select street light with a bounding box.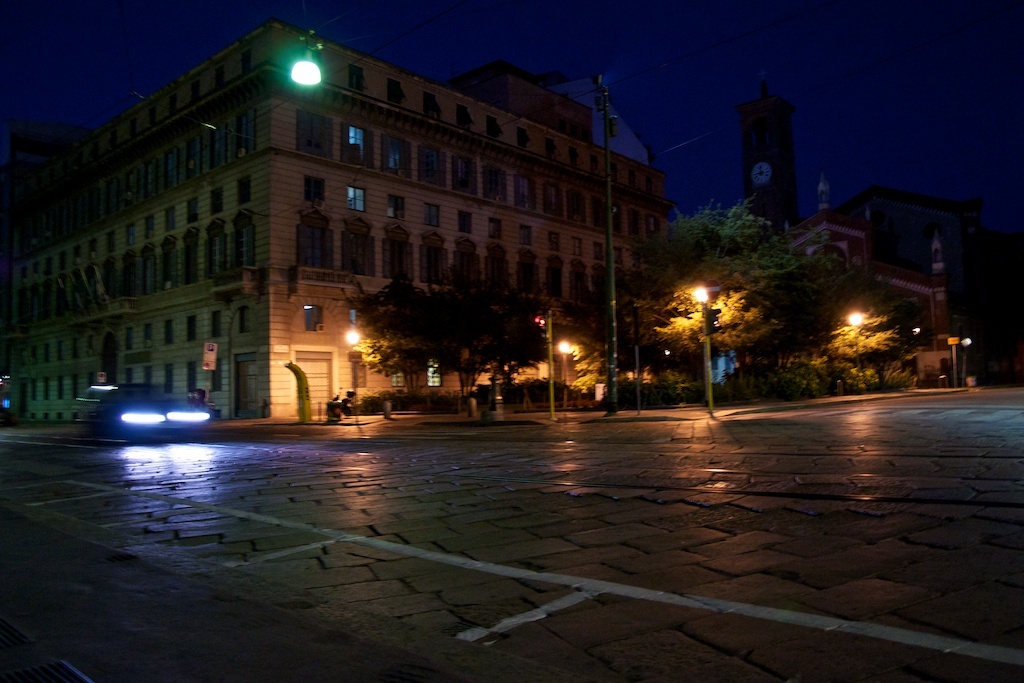
region(555, 339, 571, 412).
